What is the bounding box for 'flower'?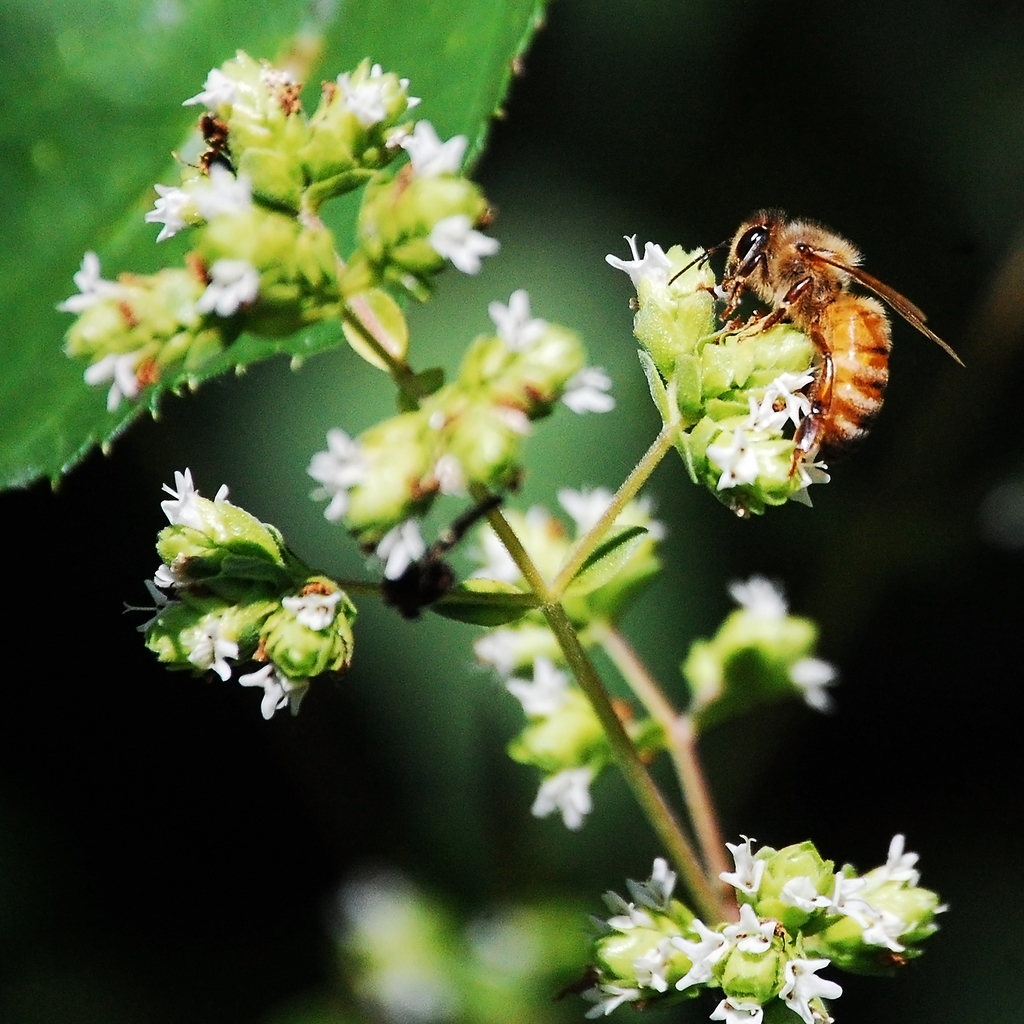
x1=287, y1=594, x2=354, y2=620.
